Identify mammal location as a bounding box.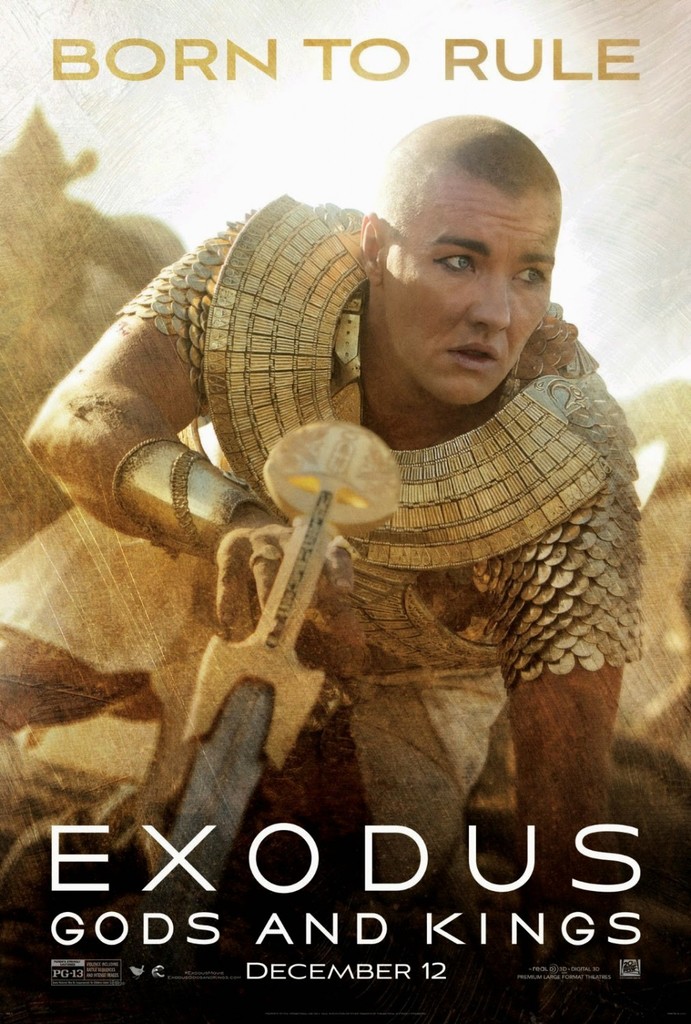
BBox(0, 113, 639, 896).
